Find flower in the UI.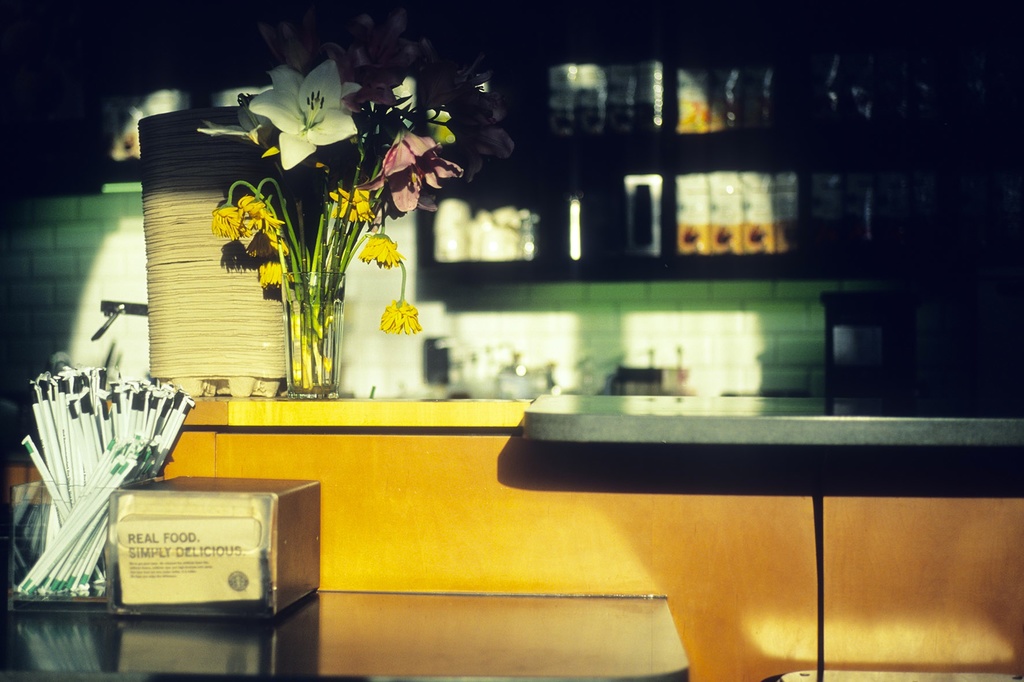
UI element at {"x1": 257, "y1": 260, "x2": 289, "y2": 292}.
